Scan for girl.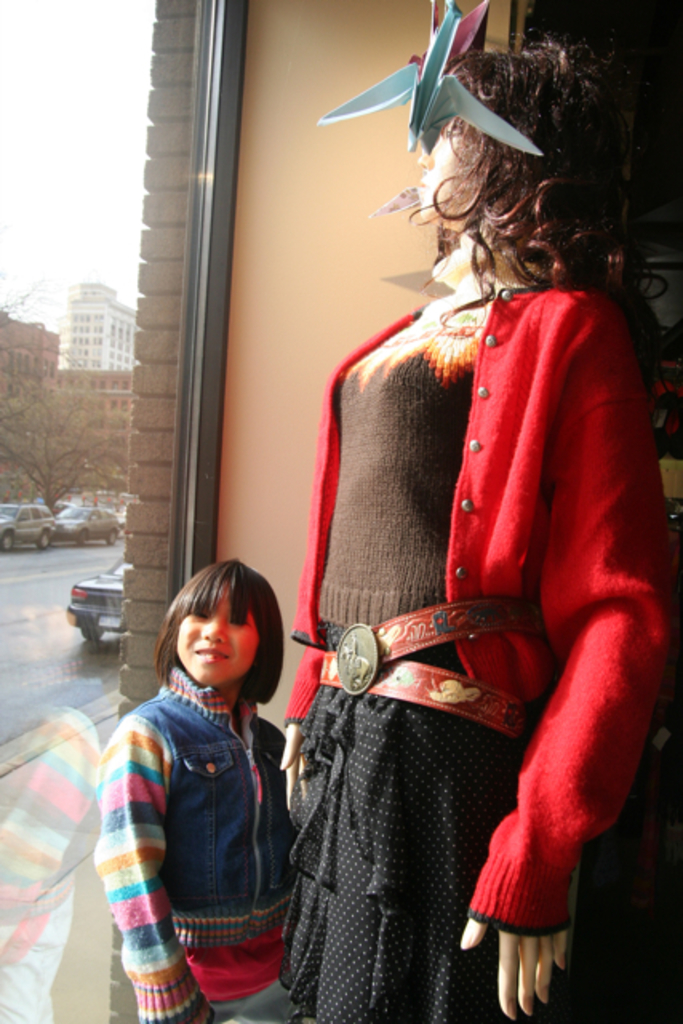
Scan result: [x1=88, y1=557, x2=283, y2=1022].
